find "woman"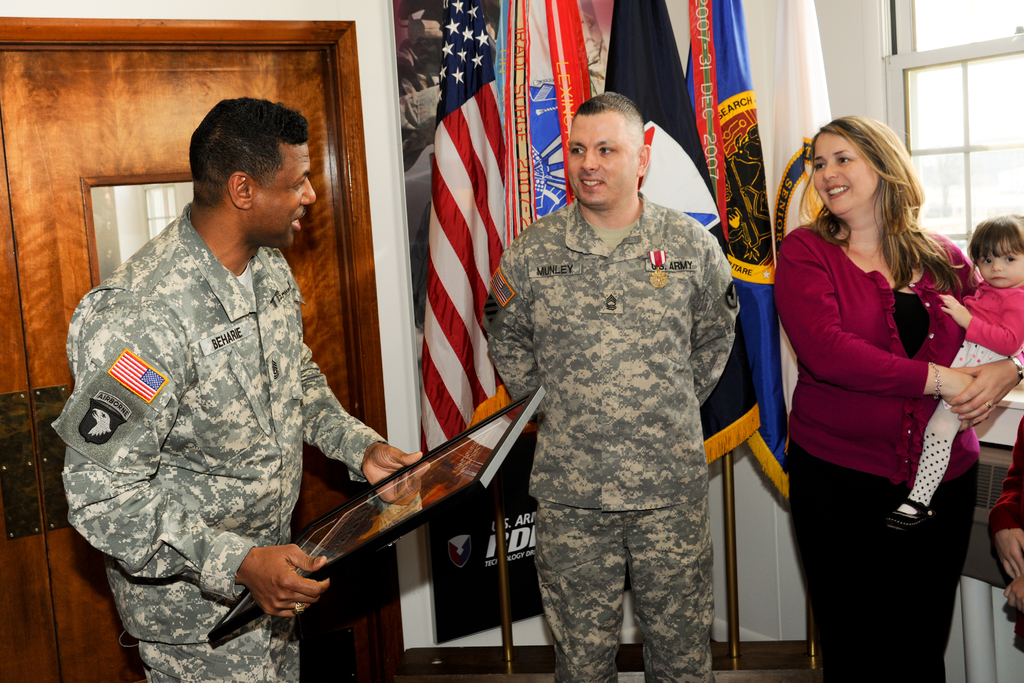
select_region(771, 113, 1001, 675)
